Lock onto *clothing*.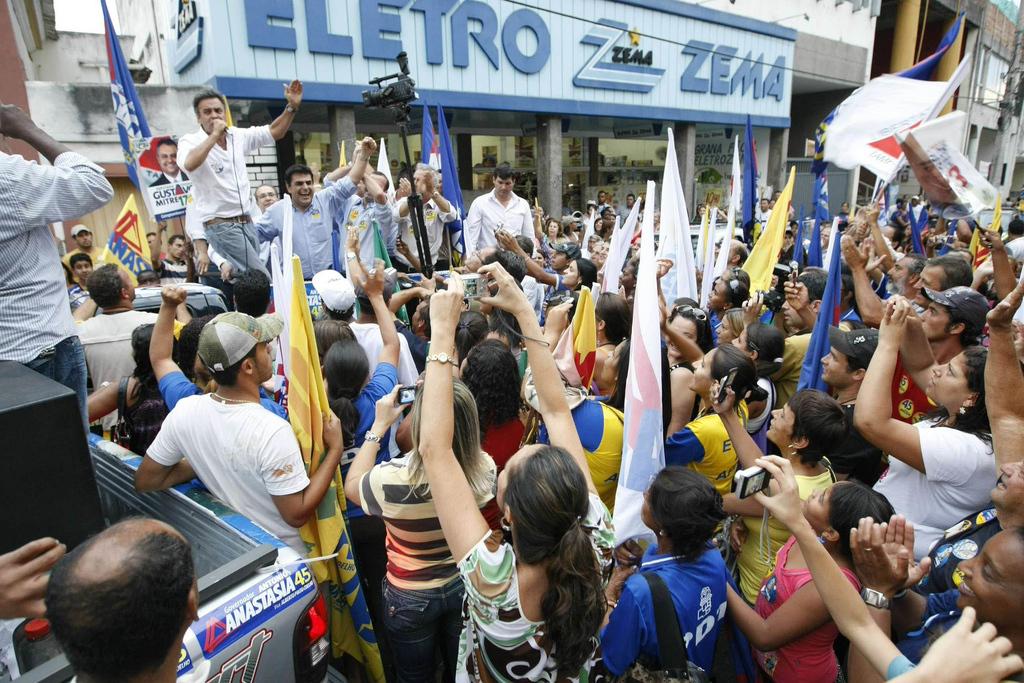
Locked: region(897, 590, 968, 663).
